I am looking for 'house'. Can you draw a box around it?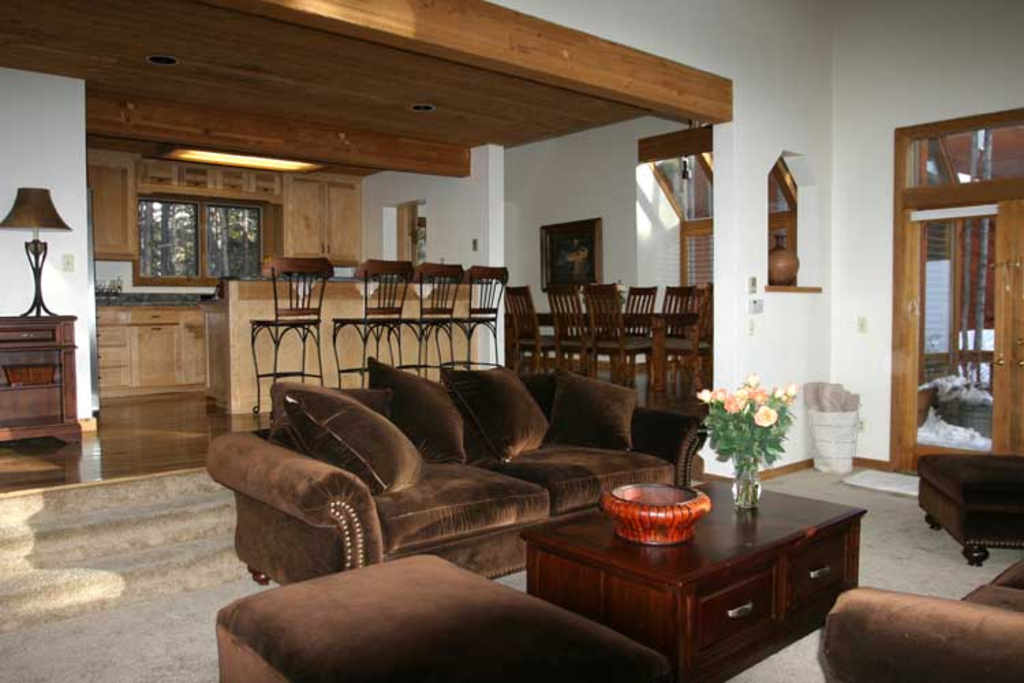
Sure, the bounding box is 0,0,1023,682.
